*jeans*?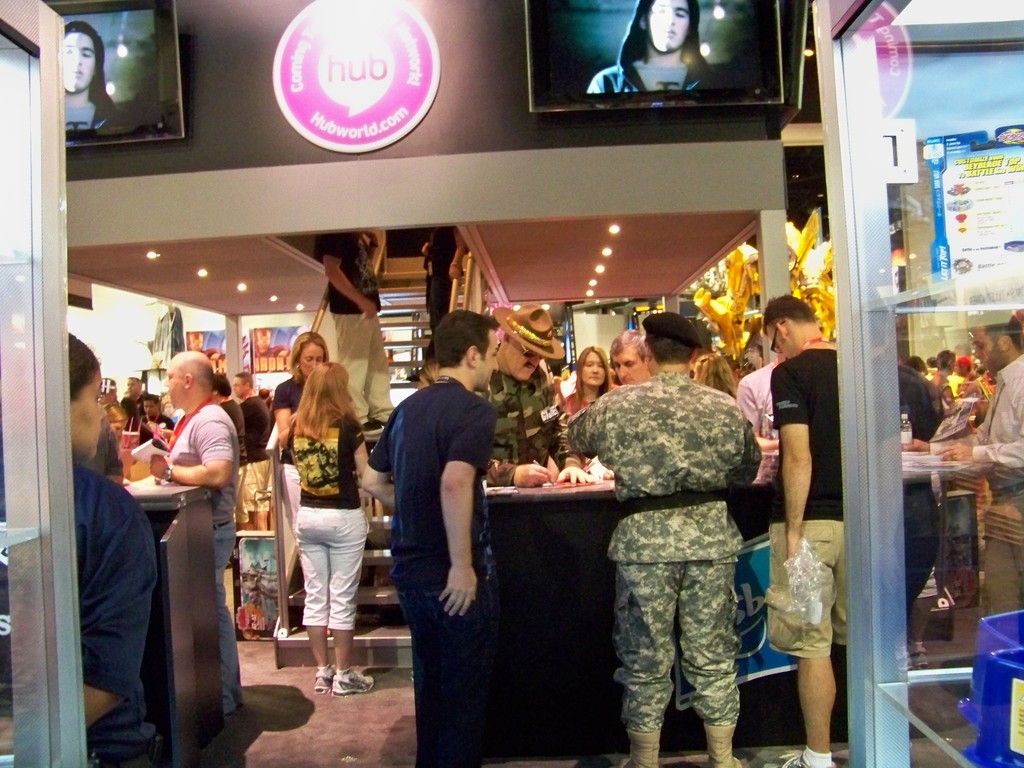
387/572/487/758
